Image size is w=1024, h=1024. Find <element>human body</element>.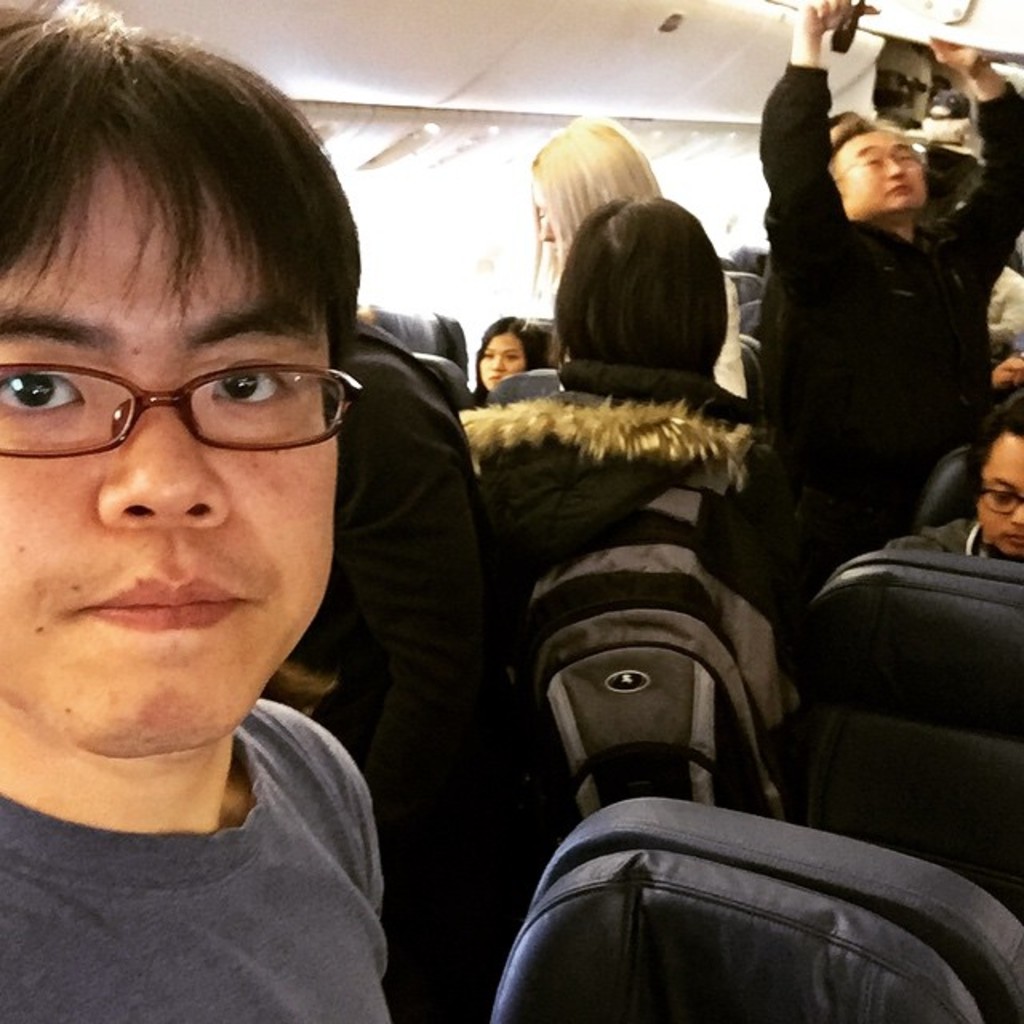
526/120/763/403.
